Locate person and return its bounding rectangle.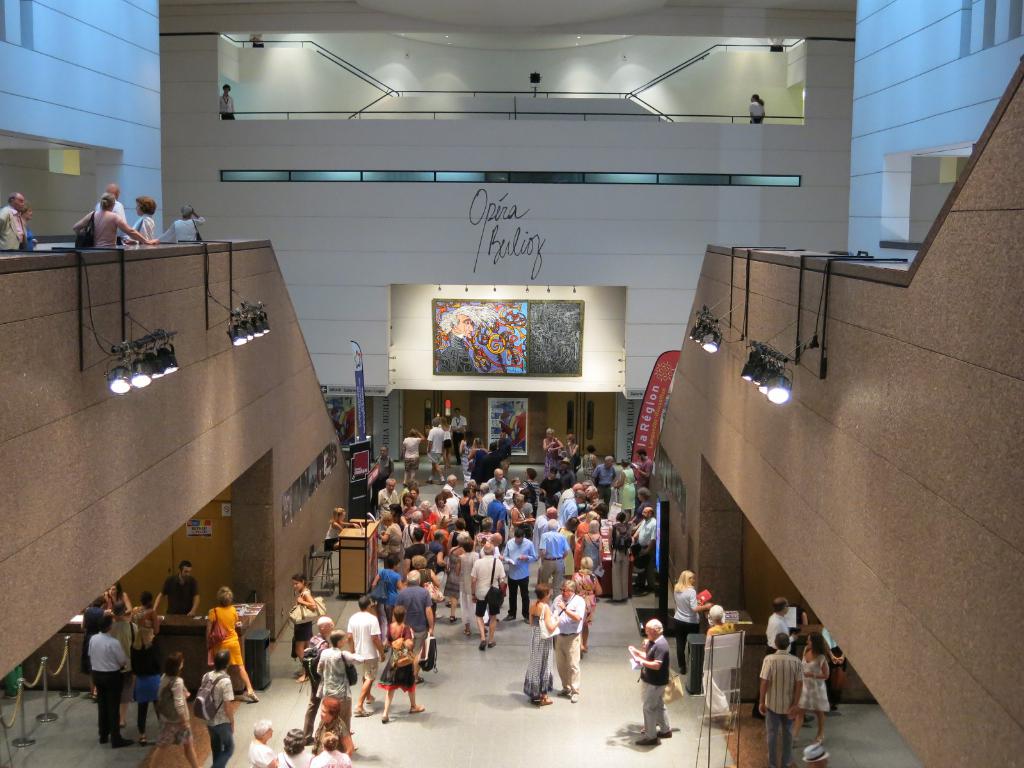
760/596/801/657.
